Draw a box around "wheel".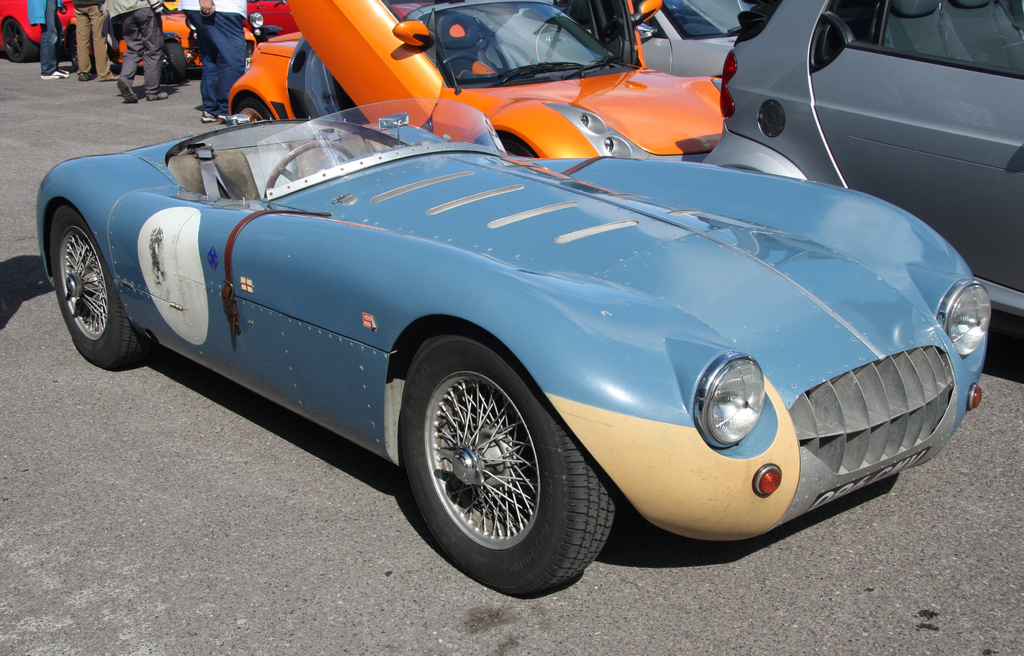
select_region(481, 139, 535, 155).
